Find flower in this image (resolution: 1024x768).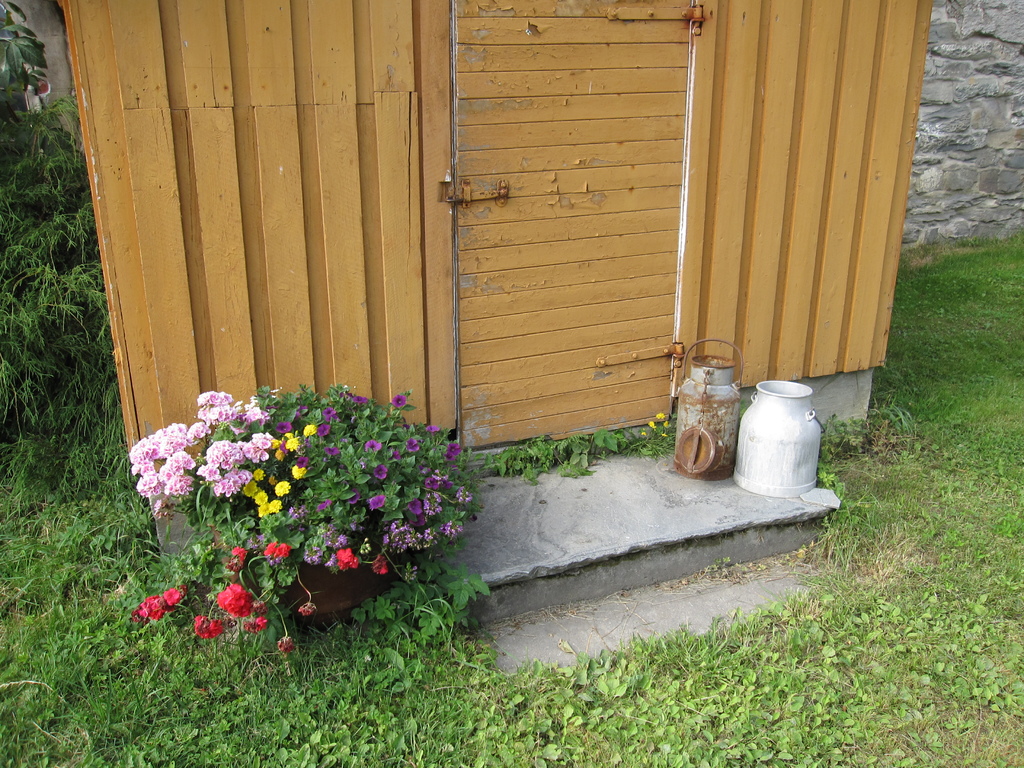
[276,636,295,657].
